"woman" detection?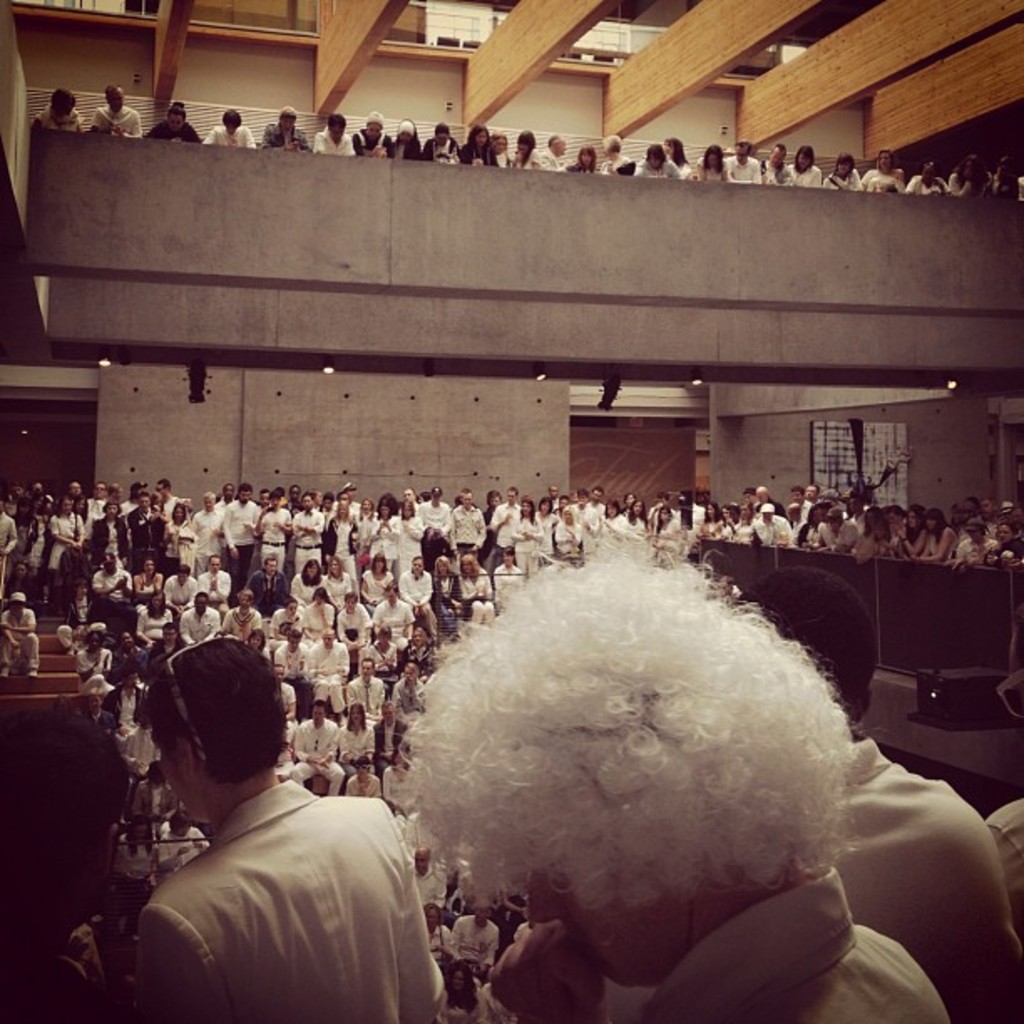
{"x1": 636, "y1": 141, "x2": 679, "y2": 179}
